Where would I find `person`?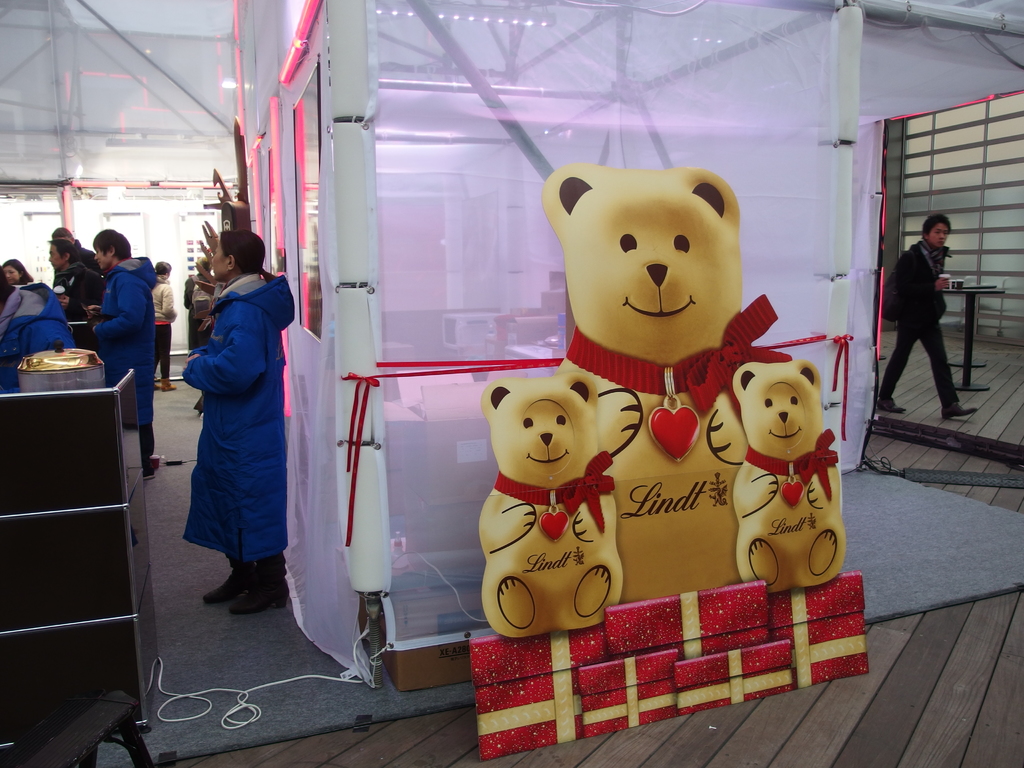
At detection(51, 228, 101, 271).
